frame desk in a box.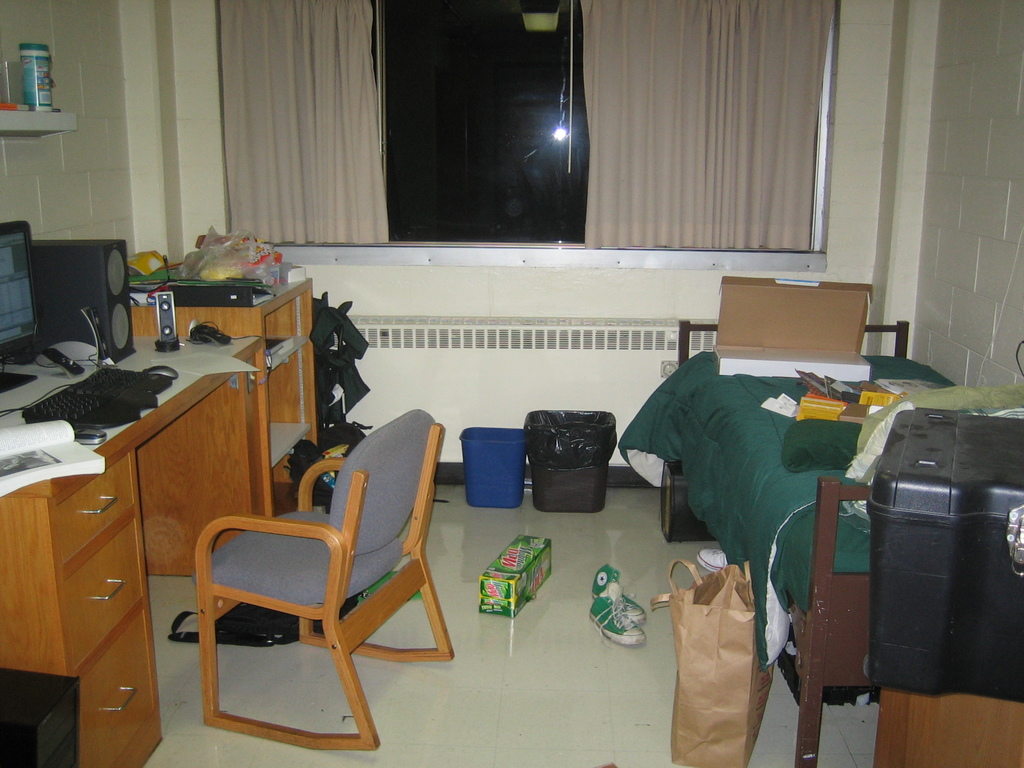
pyautogui.locateOnScreen(106, 326, 911, 753).
